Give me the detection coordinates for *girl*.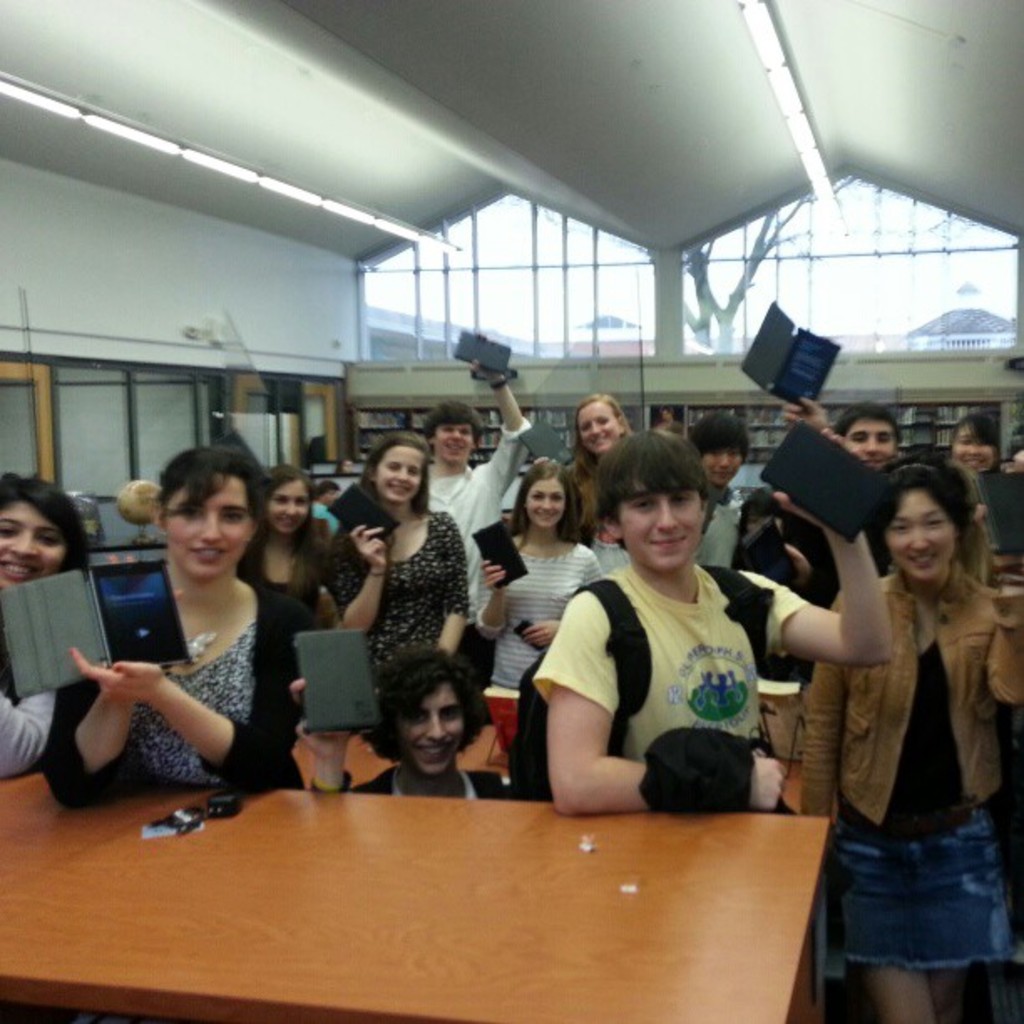
[947,412,1022,475].
